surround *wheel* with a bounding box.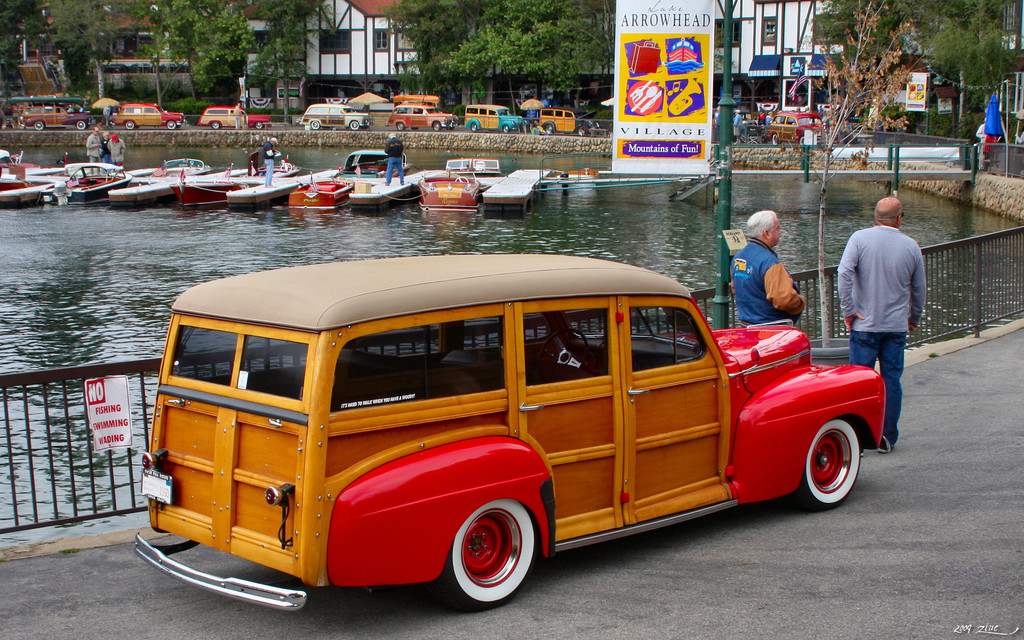
306/119/322/130.
